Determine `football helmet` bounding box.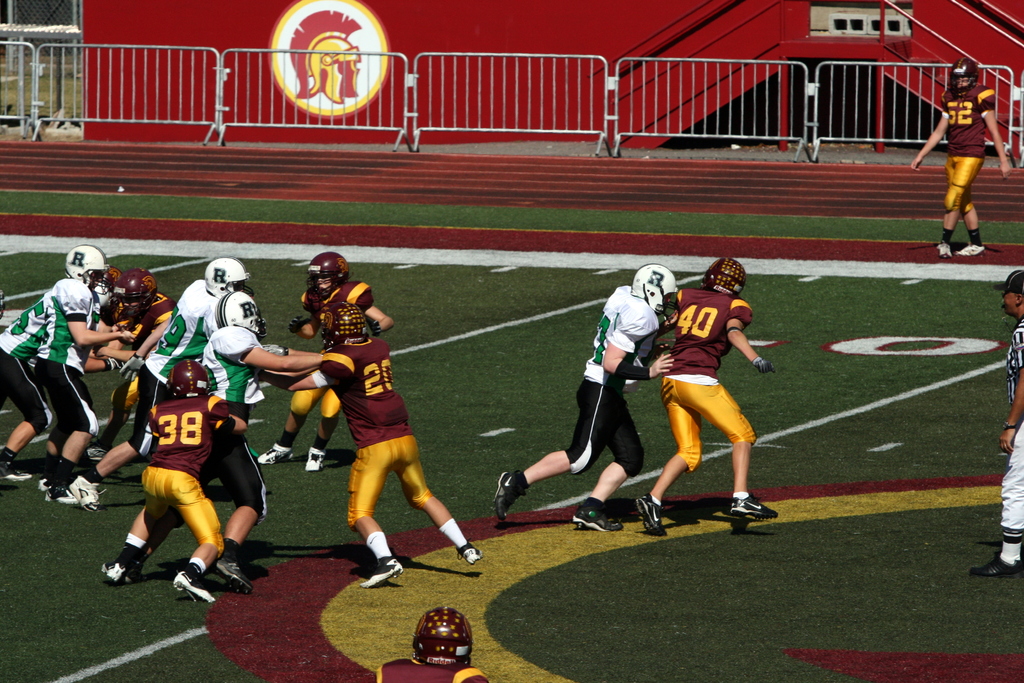
Determined: Rect(211, 286, 276, 340).
